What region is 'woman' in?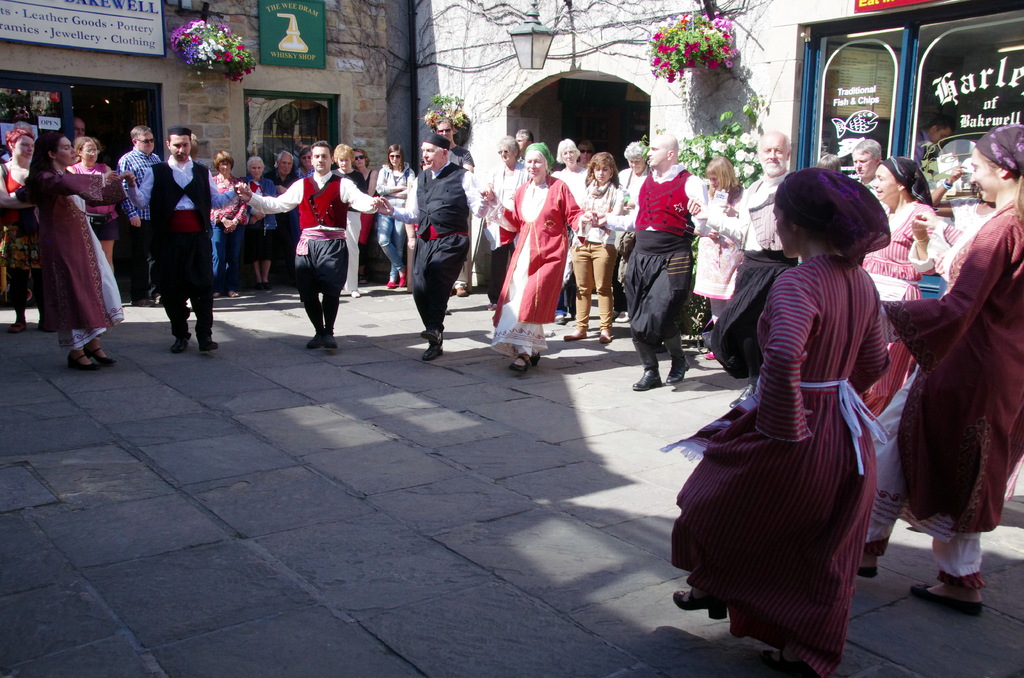
x1=488 y1=140 x2=599 y2=370.
